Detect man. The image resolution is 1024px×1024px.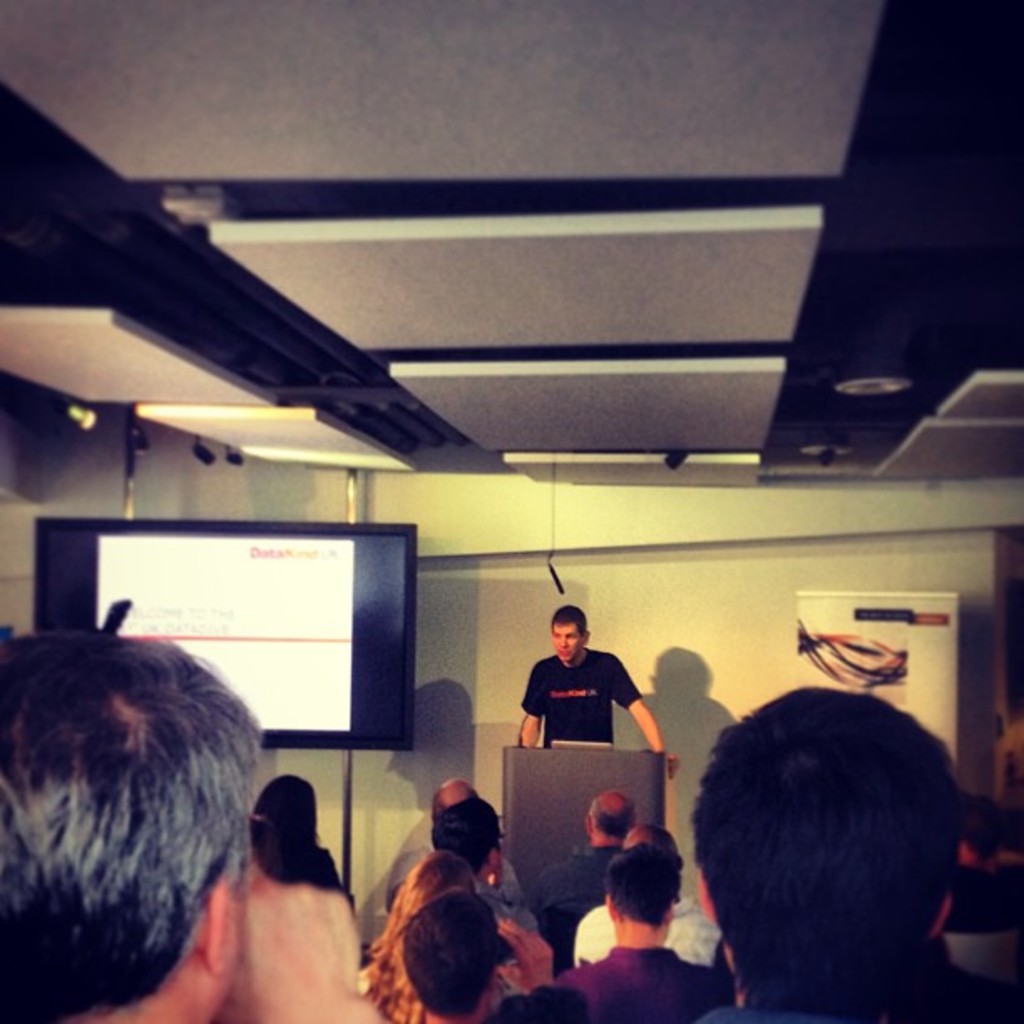
left=539, top=795, right=644, bottom=979.
